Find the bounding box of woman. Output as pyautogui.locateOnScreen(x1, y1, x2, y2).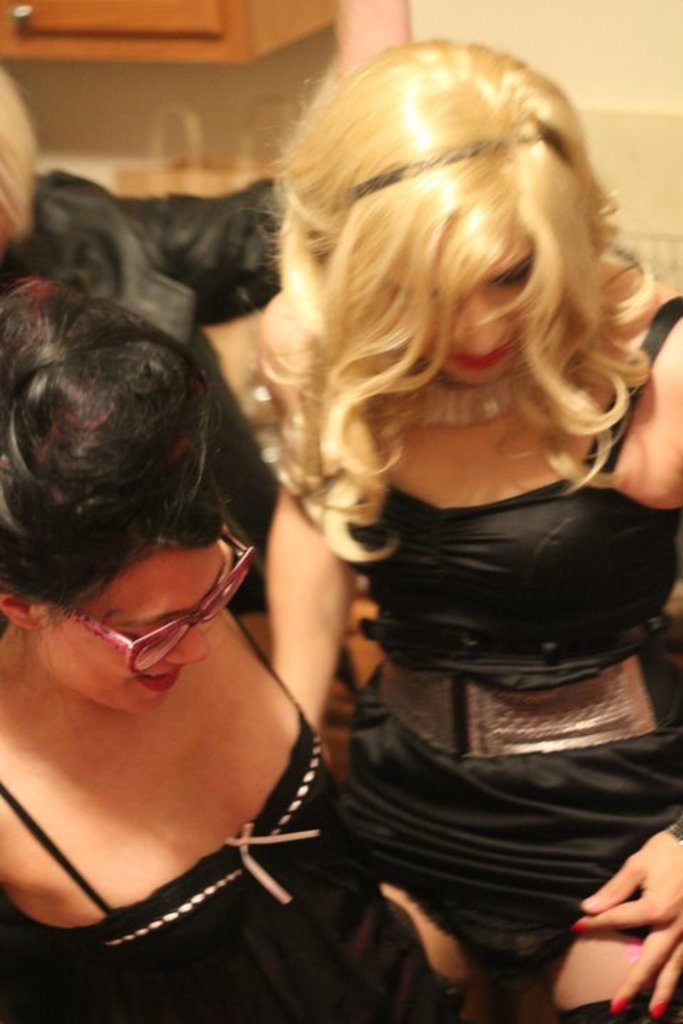
pyautogui.locateOnScreen(7, 112, 411, 1007).
